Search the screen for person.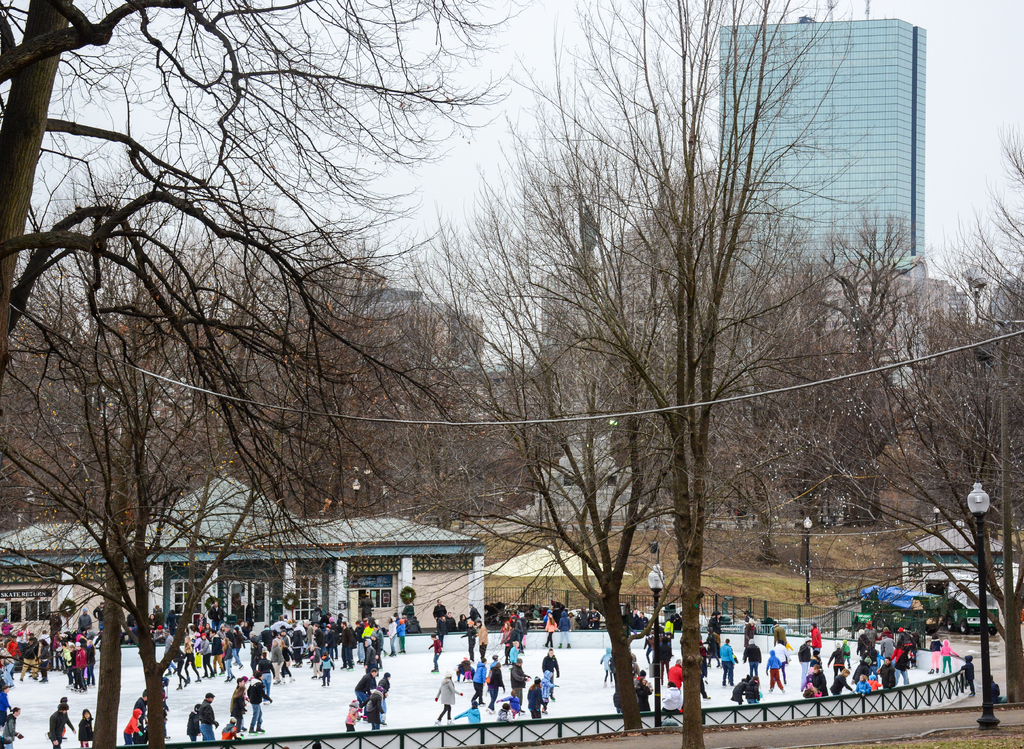
Found at l=745, t=675, r=760, b=702.
